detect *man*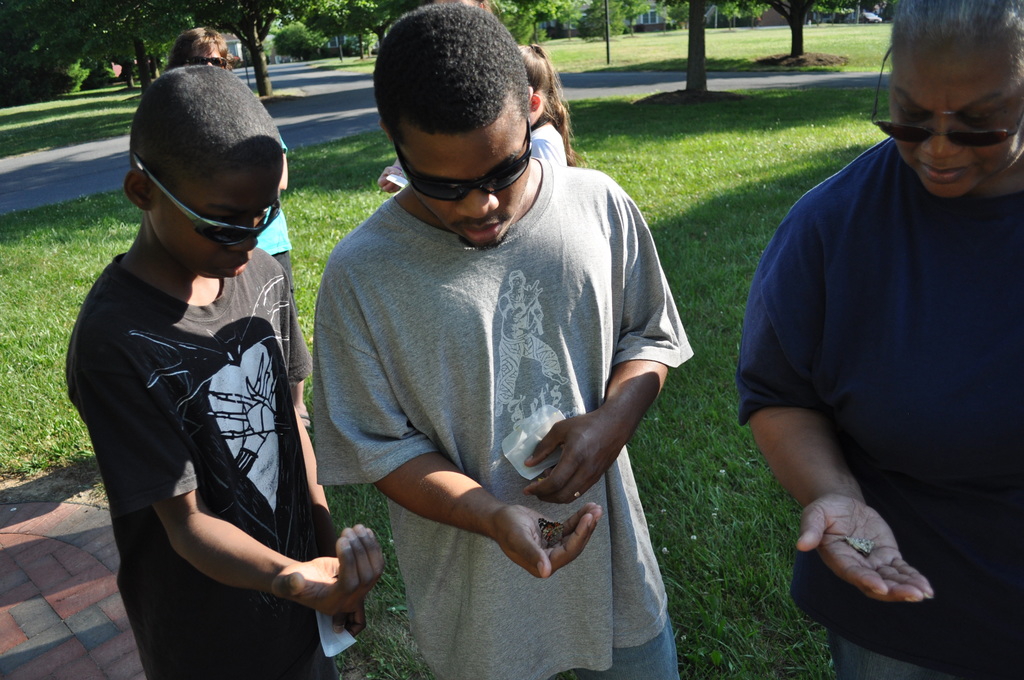
{"left": 737, "top": 17, "right": 1018, "bottom": 655}
